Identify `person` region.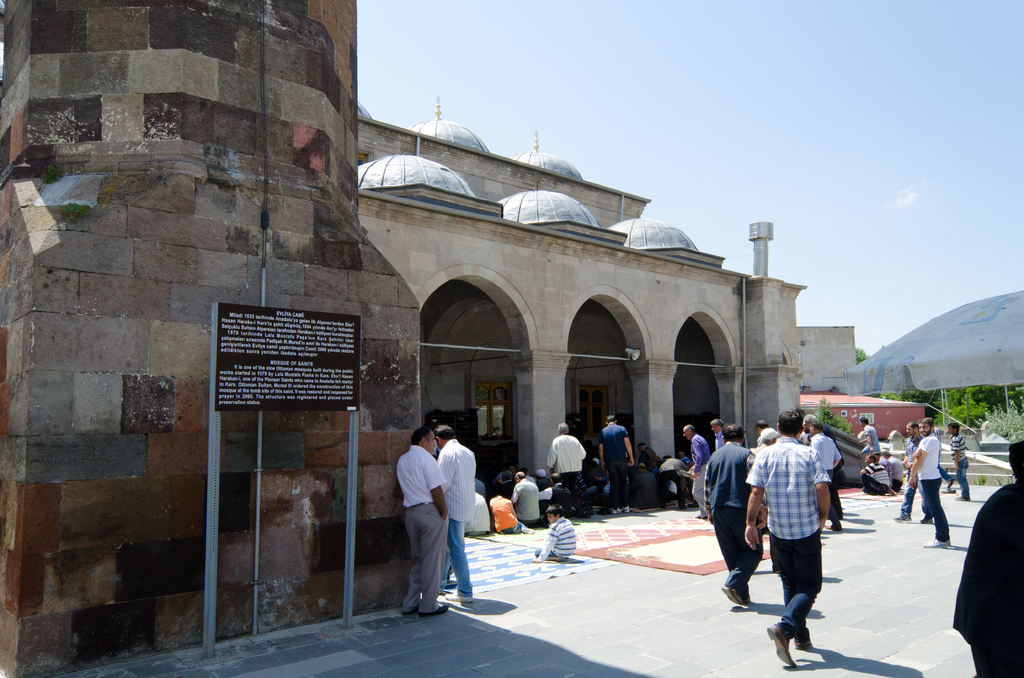
Region: 396,426,451,618.
